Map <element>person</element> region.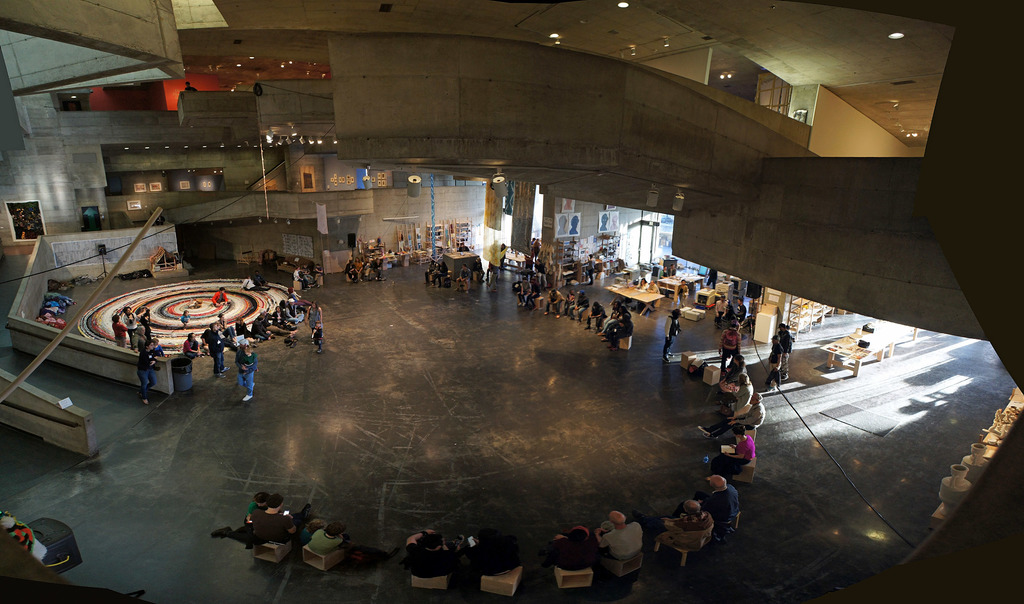
Mapped to (679, 278, 690, 305).
